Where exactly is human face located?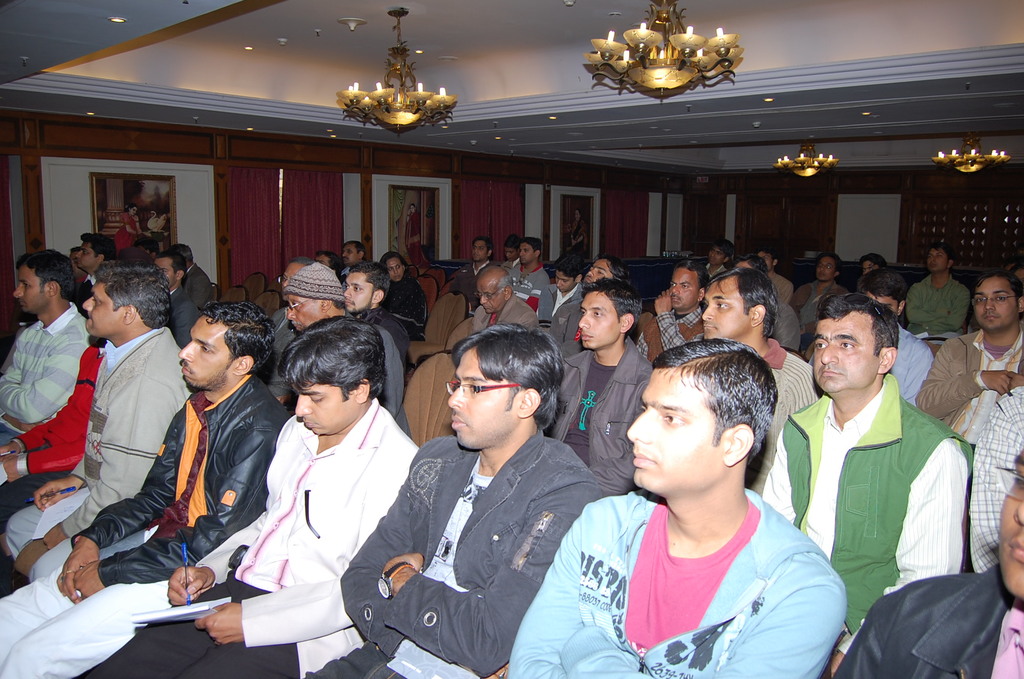
Its bounding box is 814:304:886:396.
